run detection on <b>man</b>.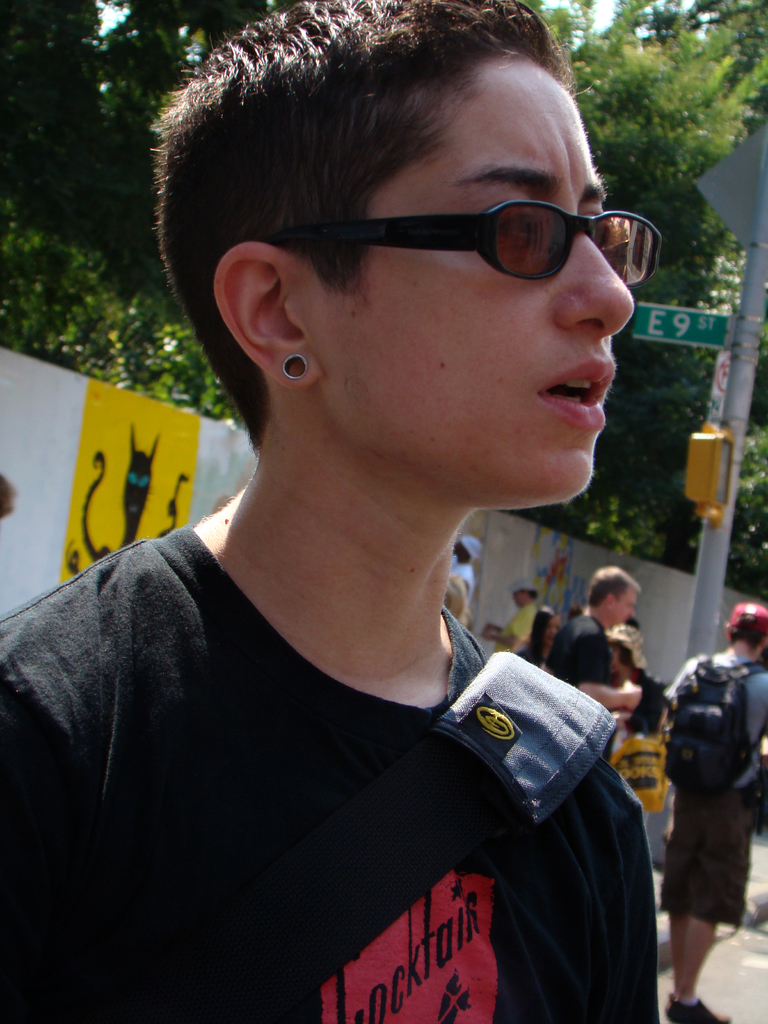
Result: (left=454, top=535, right=475, bottom=615).
